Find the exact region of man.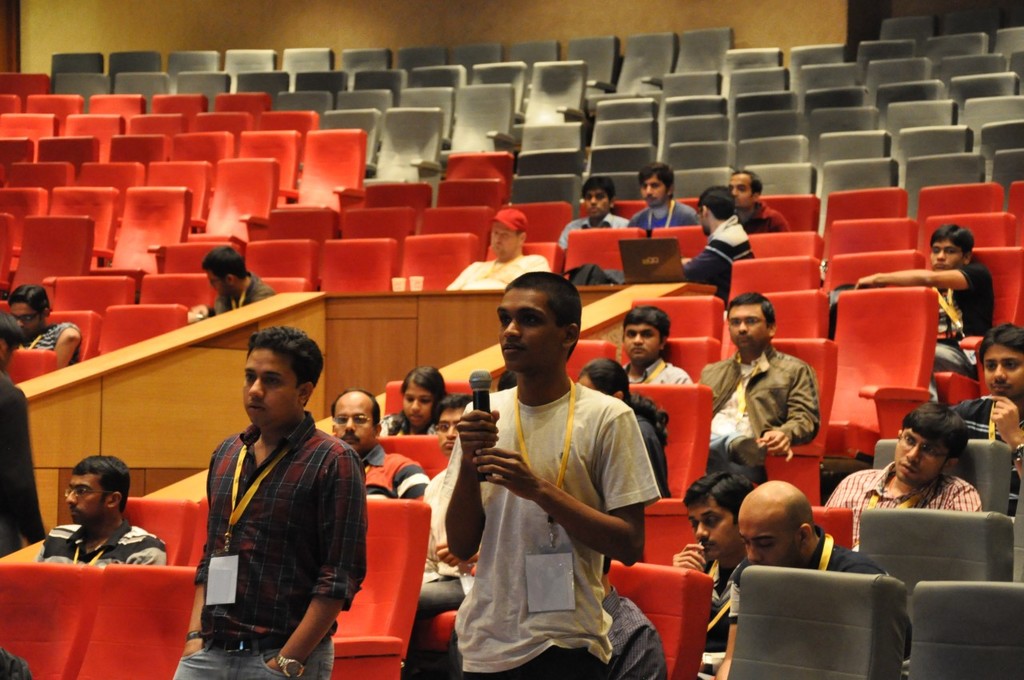
Exact region: 669:473:754:679.
